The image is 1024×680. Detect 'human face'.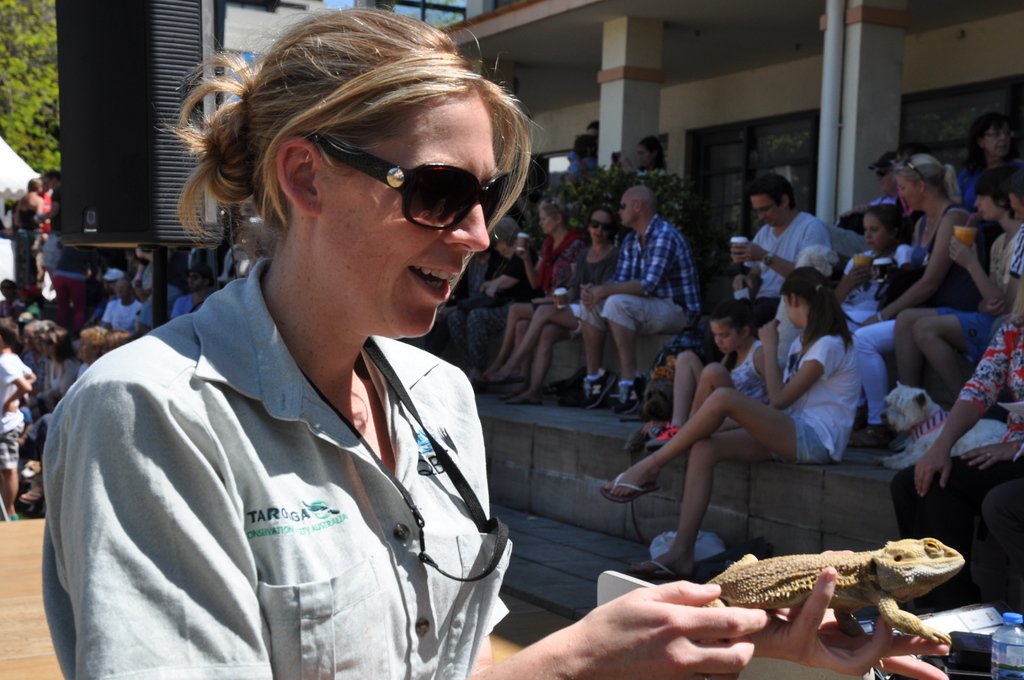
Detection: {"left": 708, "top": 324, "right": 739, "bottom": 354}.
